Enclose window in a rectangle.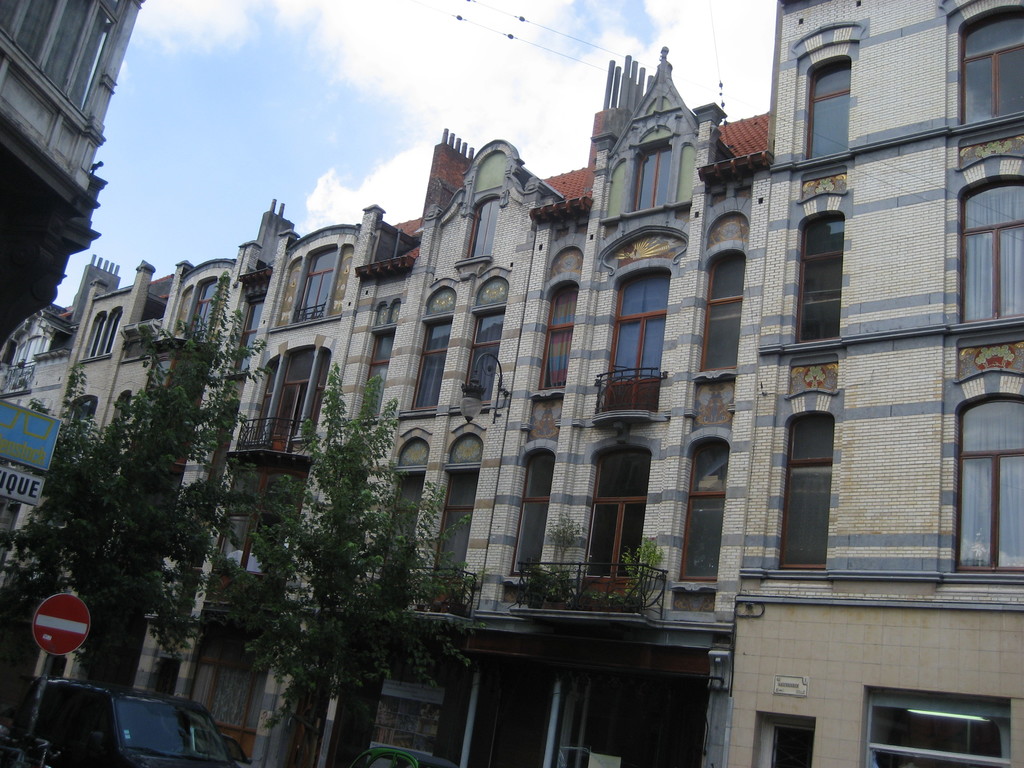
bbox=(475, 198, 496, 255).
